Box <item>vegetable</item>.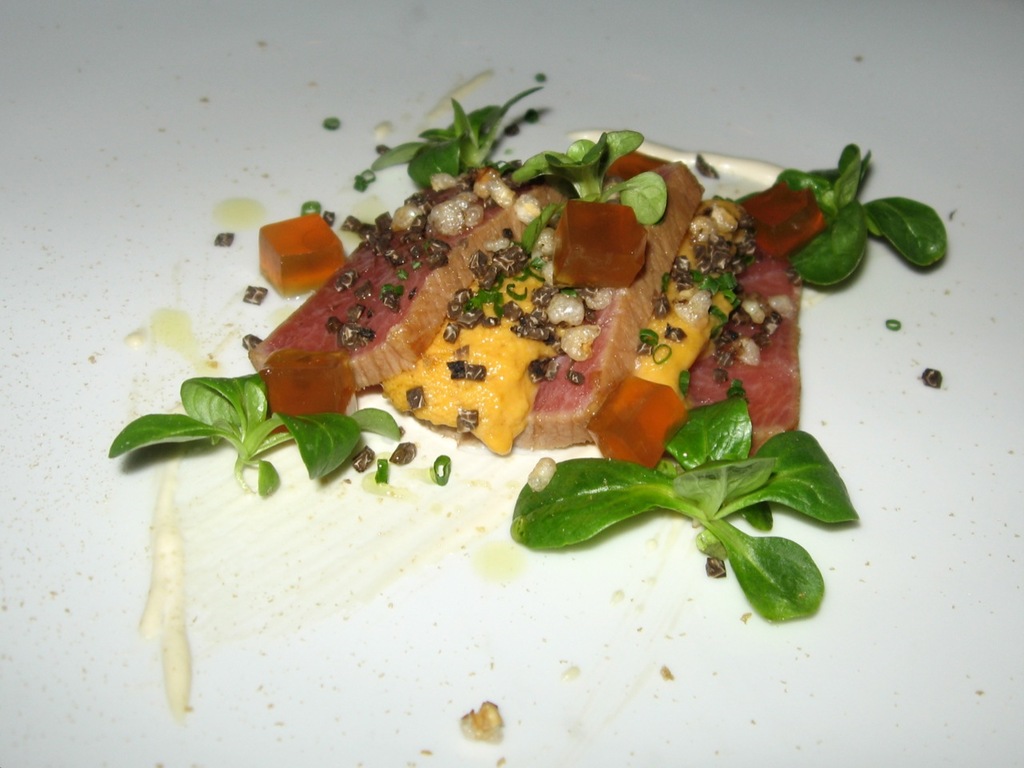
<region>722, 142, 956, 286</region>.
